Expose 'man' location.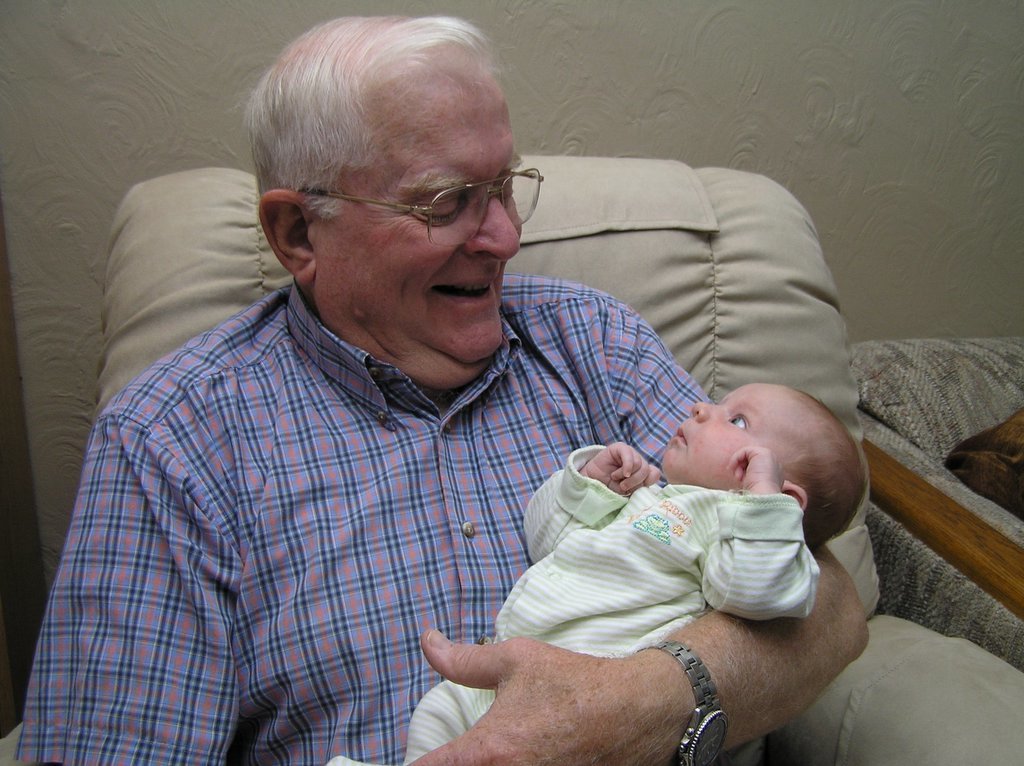
Exposed at [36,74,865,765].
